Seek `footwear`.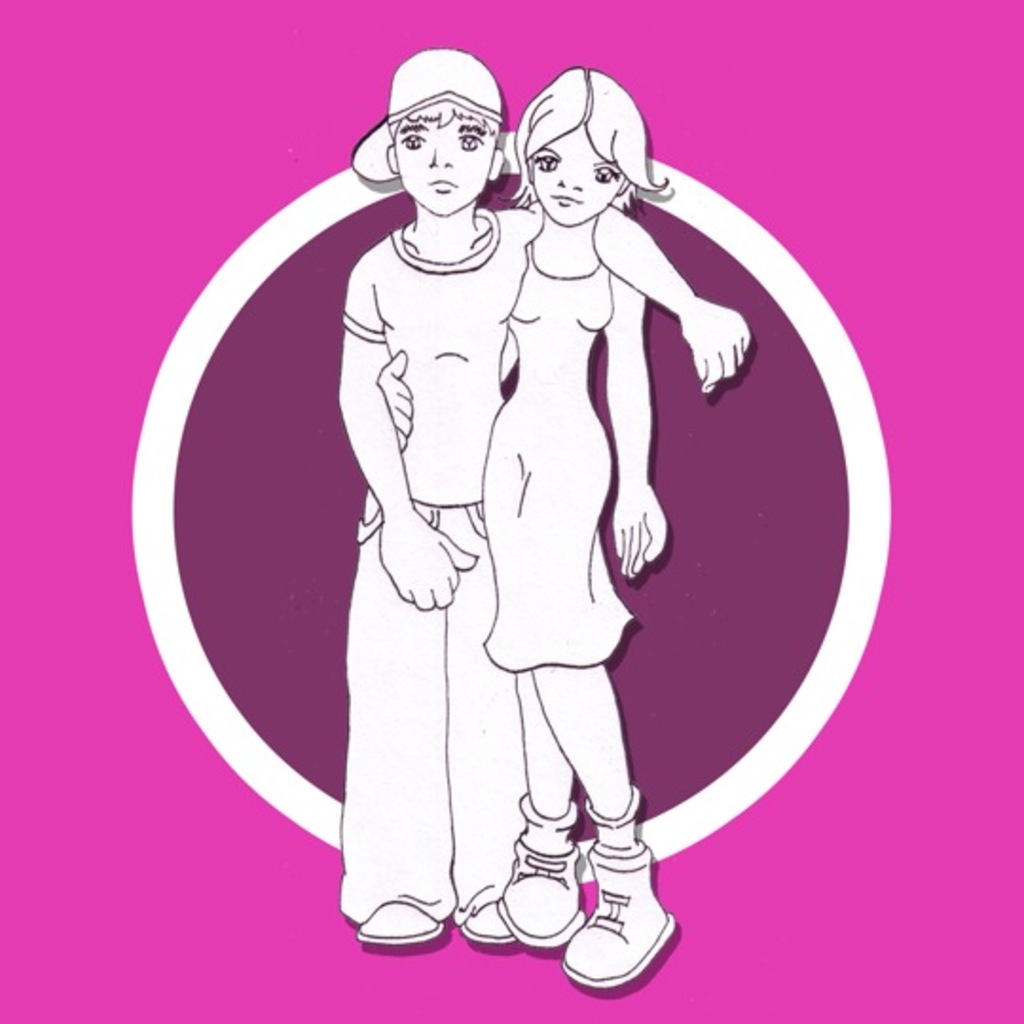
(576, 831, 677, 1005).
